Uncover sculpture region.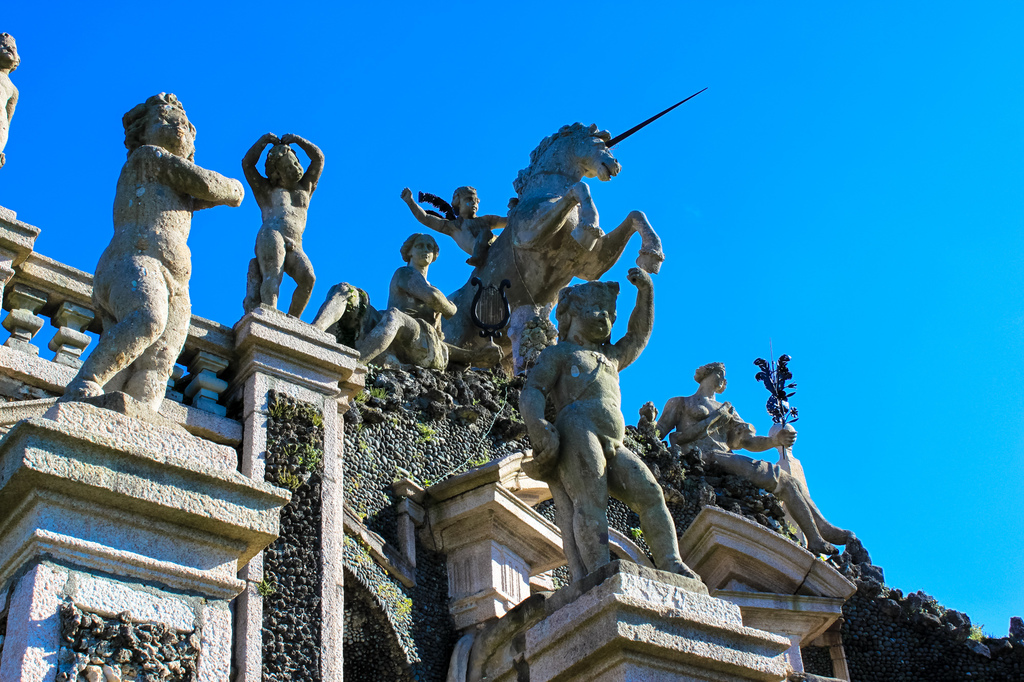
Uncovered: 428 122 668 372.
